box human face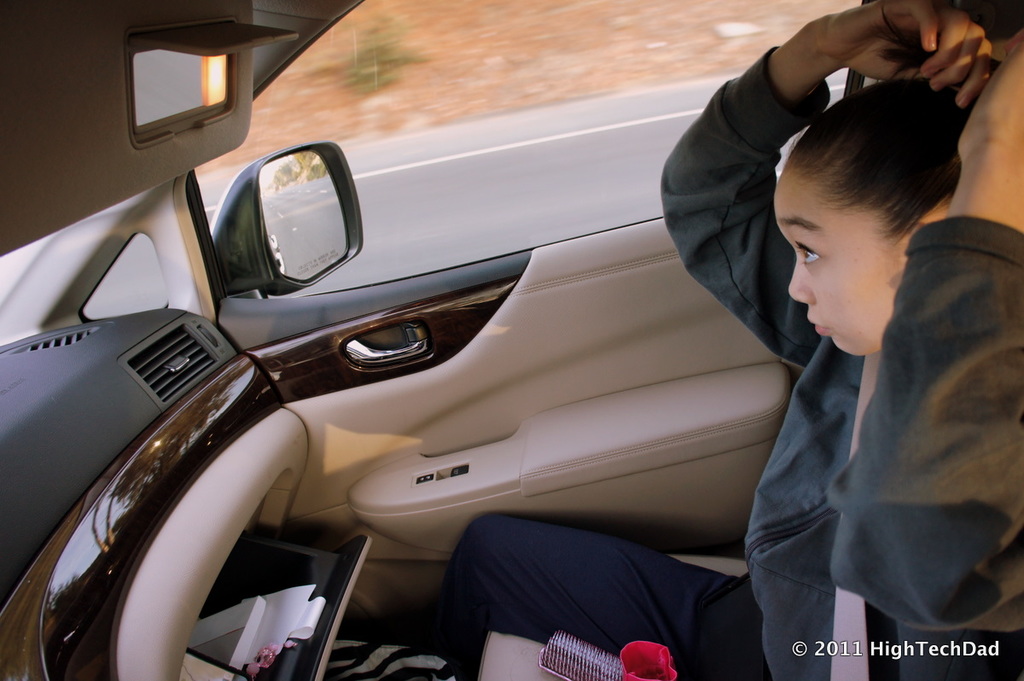
[776,177,903,351]
